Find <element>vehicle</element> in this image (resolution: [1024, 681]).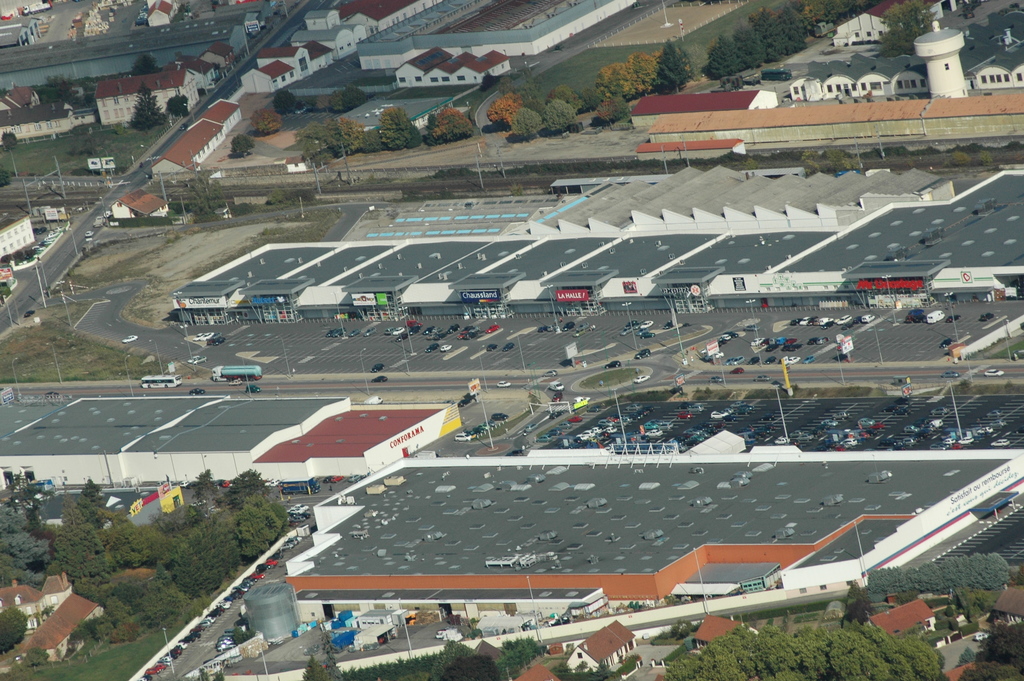
[932, 338, 957, 349].
